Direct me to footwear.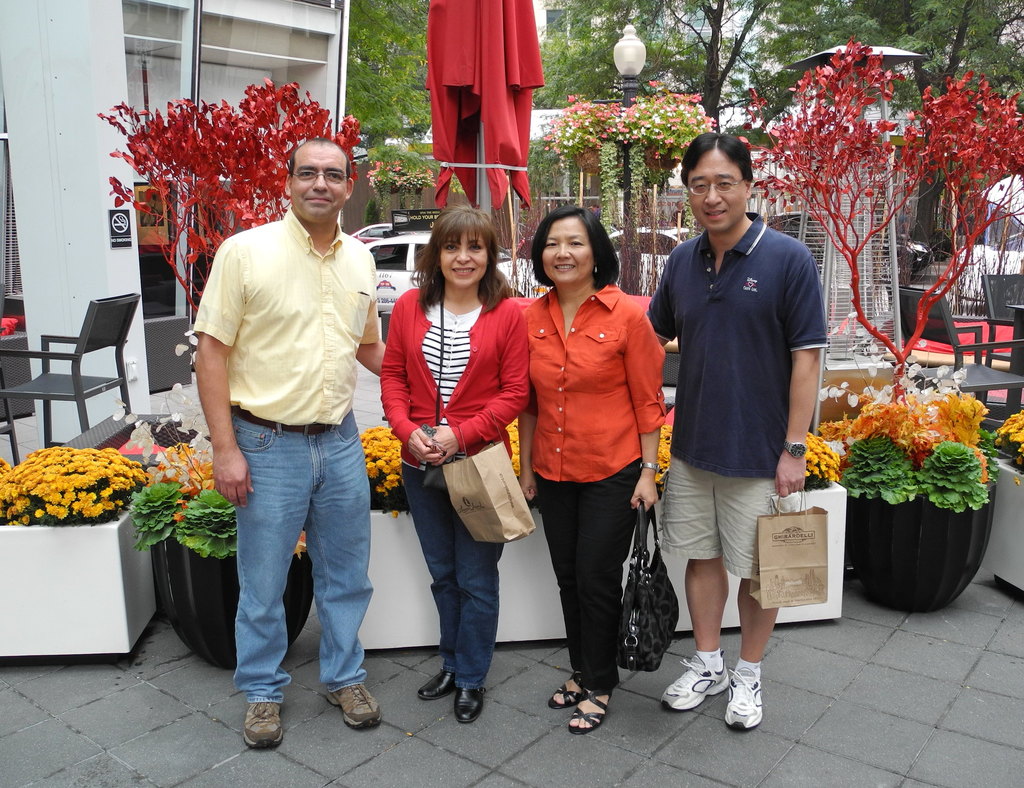
Direction: [left=722, top=668, right=765, bottom=726].
